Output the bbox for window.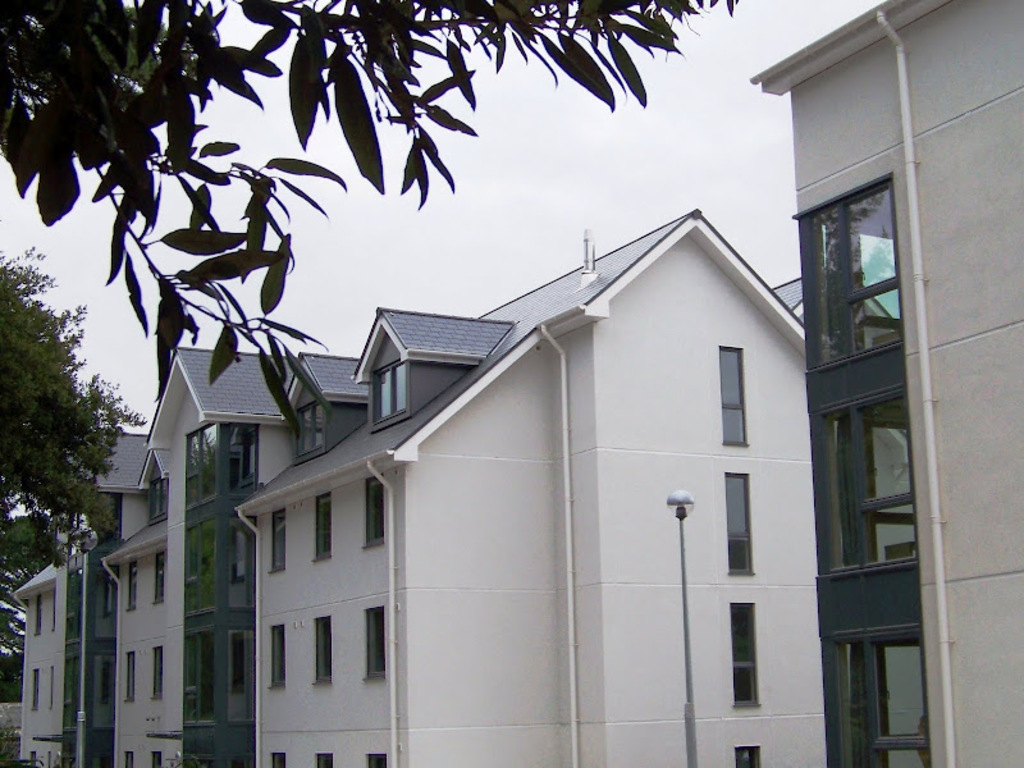
(left=731, top=608, right=763, bottom=708).
